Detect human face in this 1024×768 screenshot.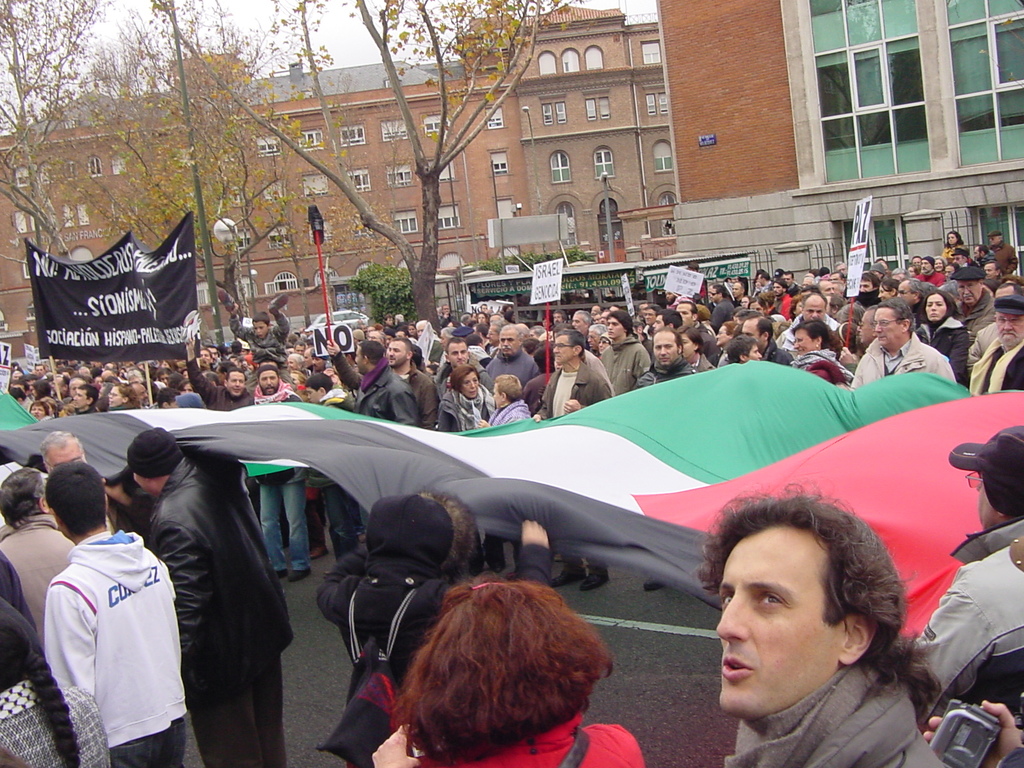
Detection: left=954, top=280, right=983, bottom=310.
